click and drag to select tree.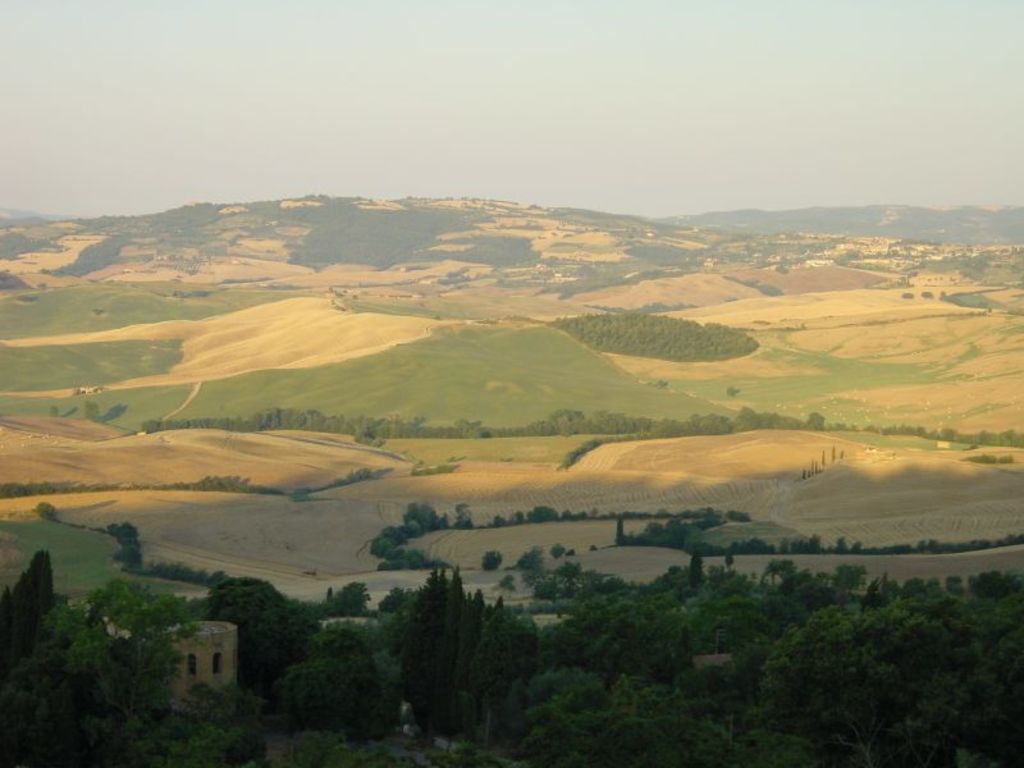
Selection: [left=657, top=602, right=694, bottom=676].
